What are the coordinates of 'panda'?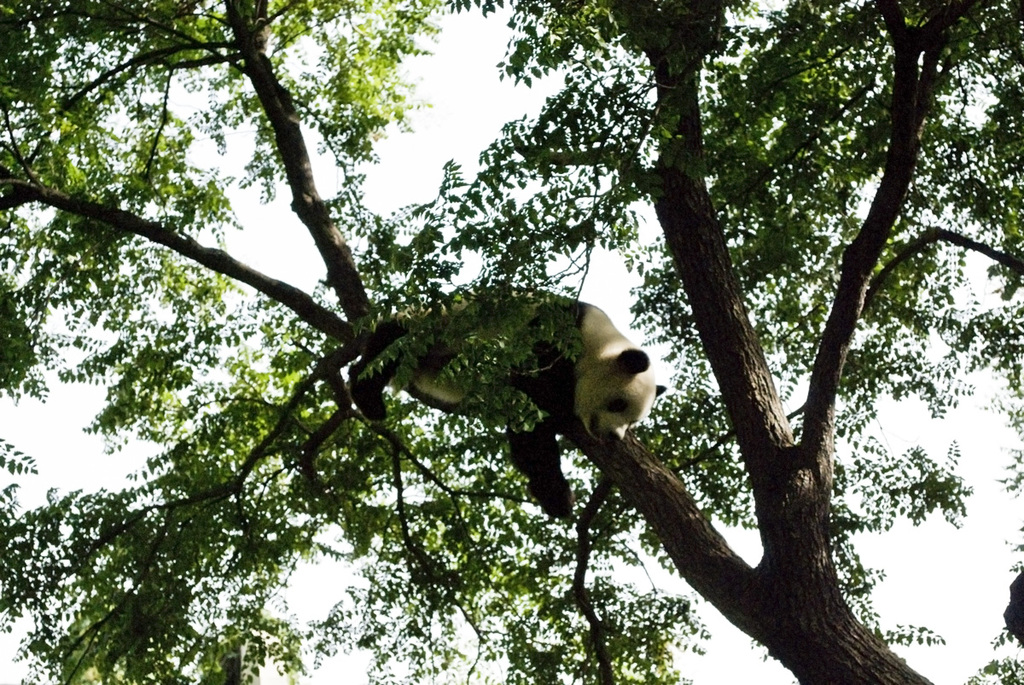
(350, 288, 668, 439).
